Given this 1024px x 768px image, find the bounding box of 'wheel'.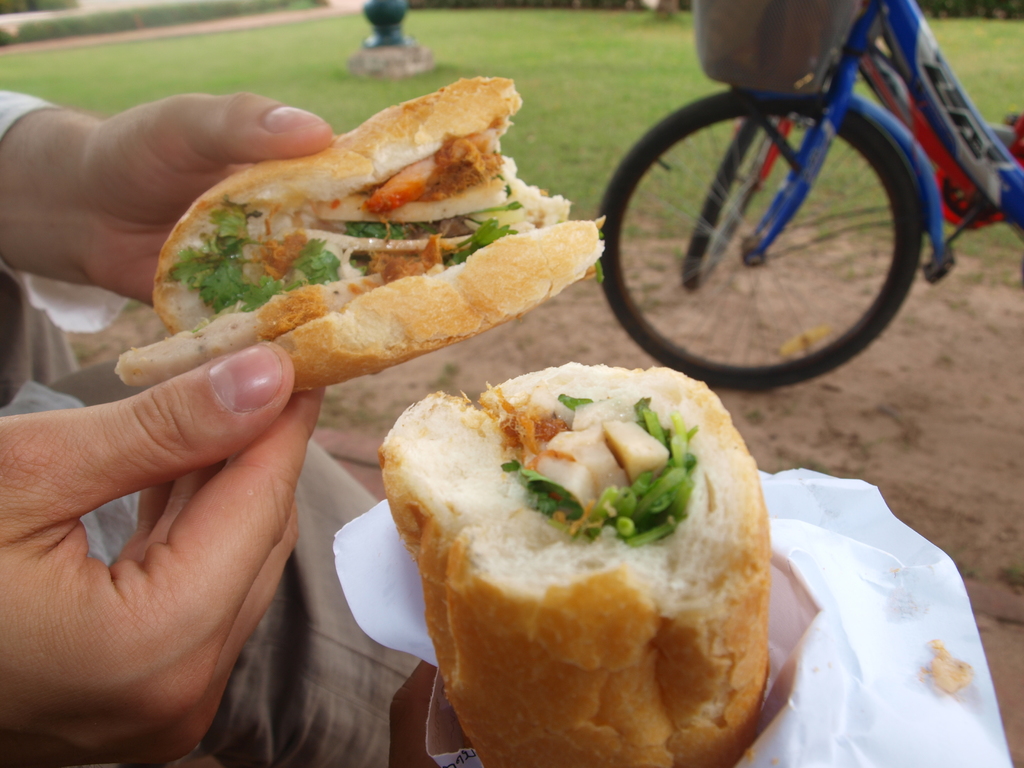
<region>600, 83, 943, 392</region>.
